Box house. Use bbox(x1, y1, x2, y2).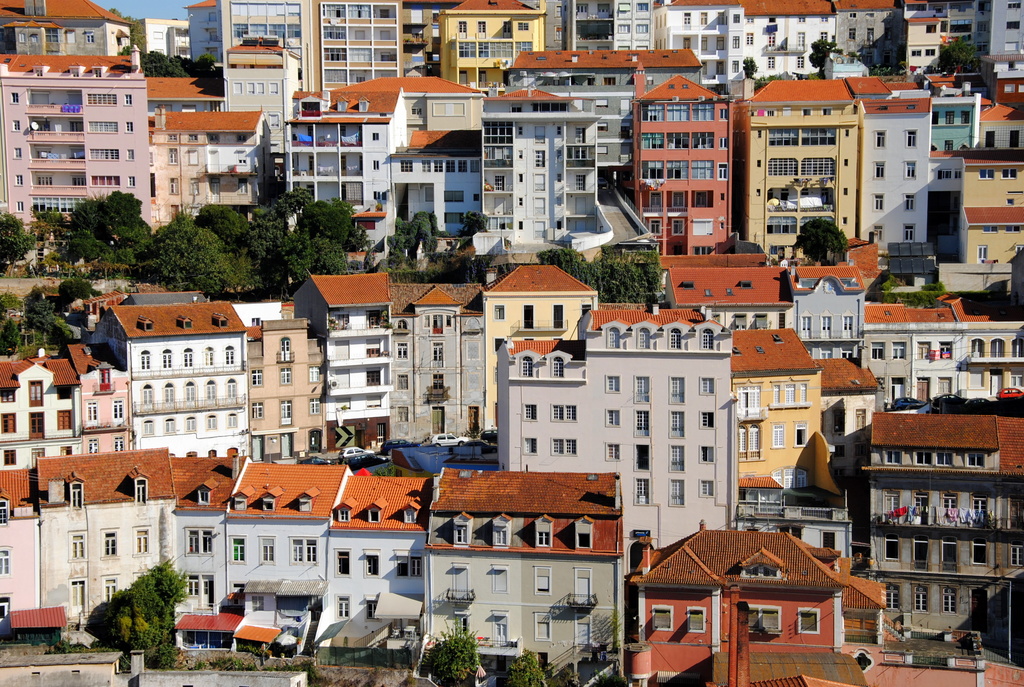
bbox(149, 113, 264, 217).
